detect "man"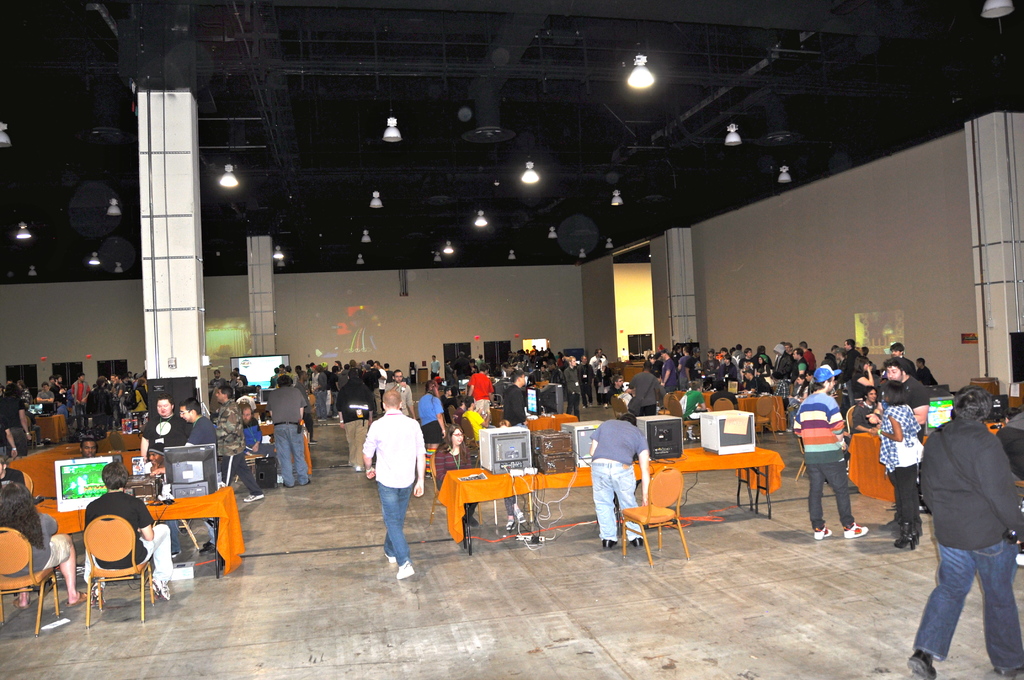
{"left": 363, "top": 393, "right": 441, "bottom": 576}
